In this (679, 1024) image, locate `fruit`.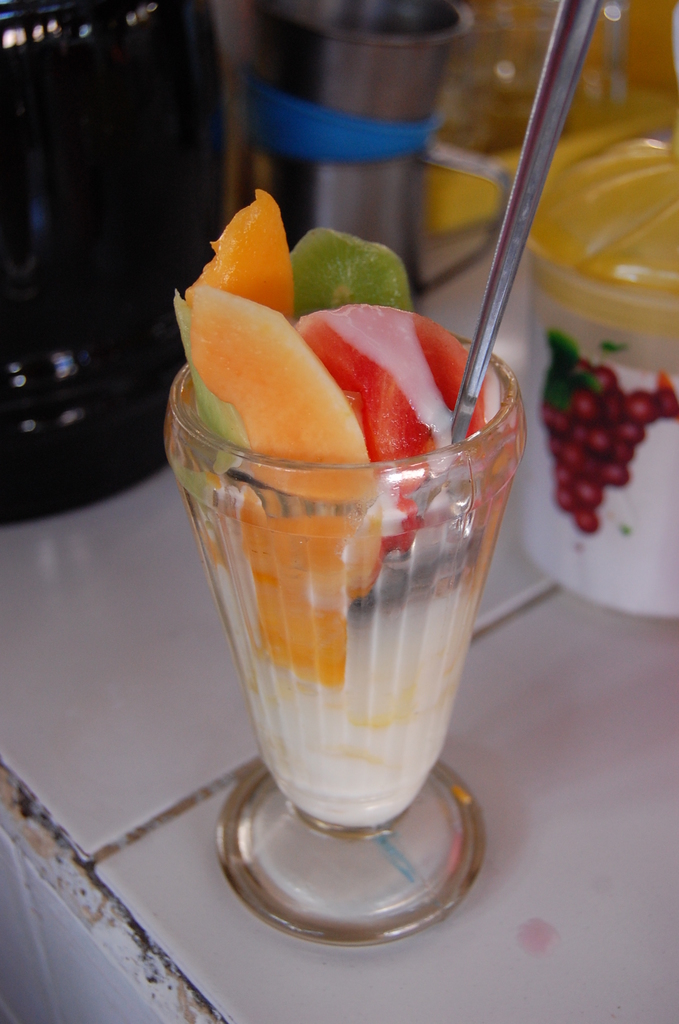
Bounding box: bbox=[284, 309, 500, 477].
